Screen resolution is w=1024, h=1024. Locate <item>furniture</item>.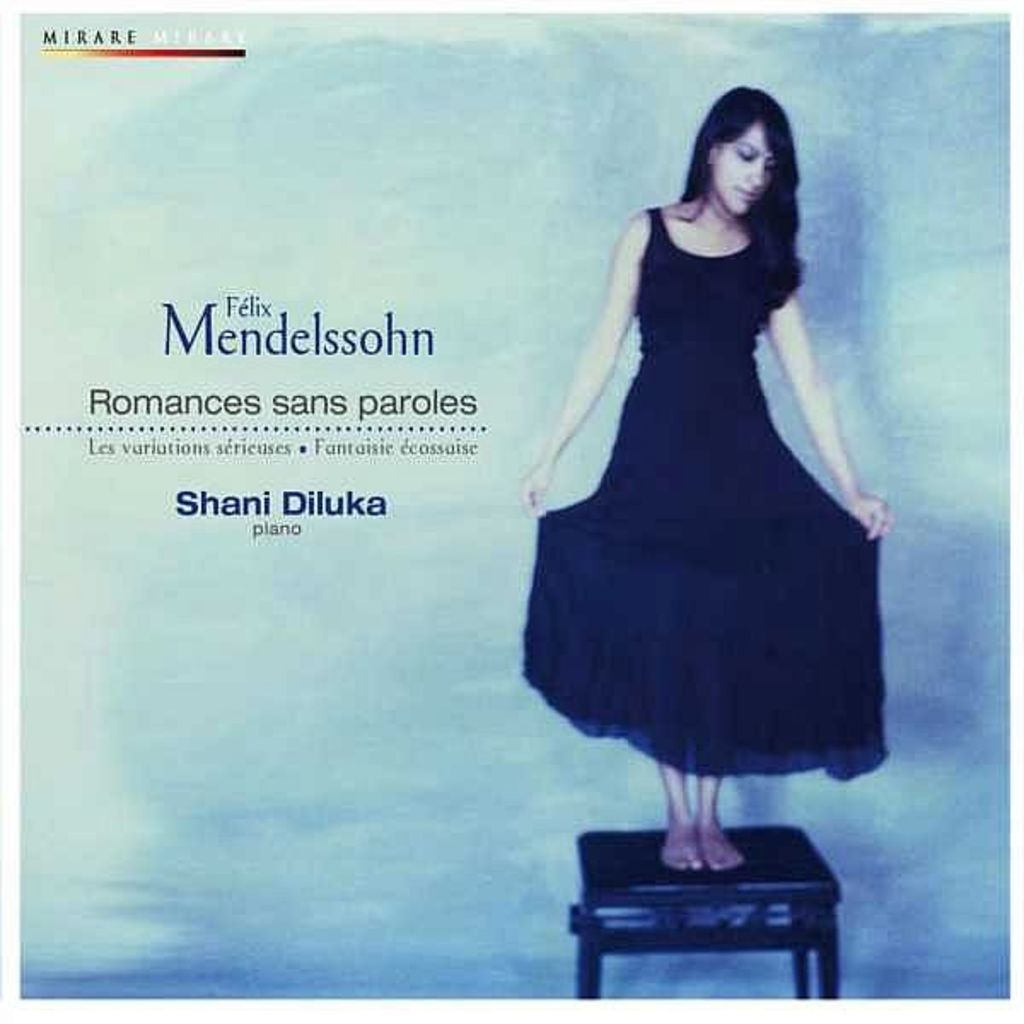
565 824 838 998.
